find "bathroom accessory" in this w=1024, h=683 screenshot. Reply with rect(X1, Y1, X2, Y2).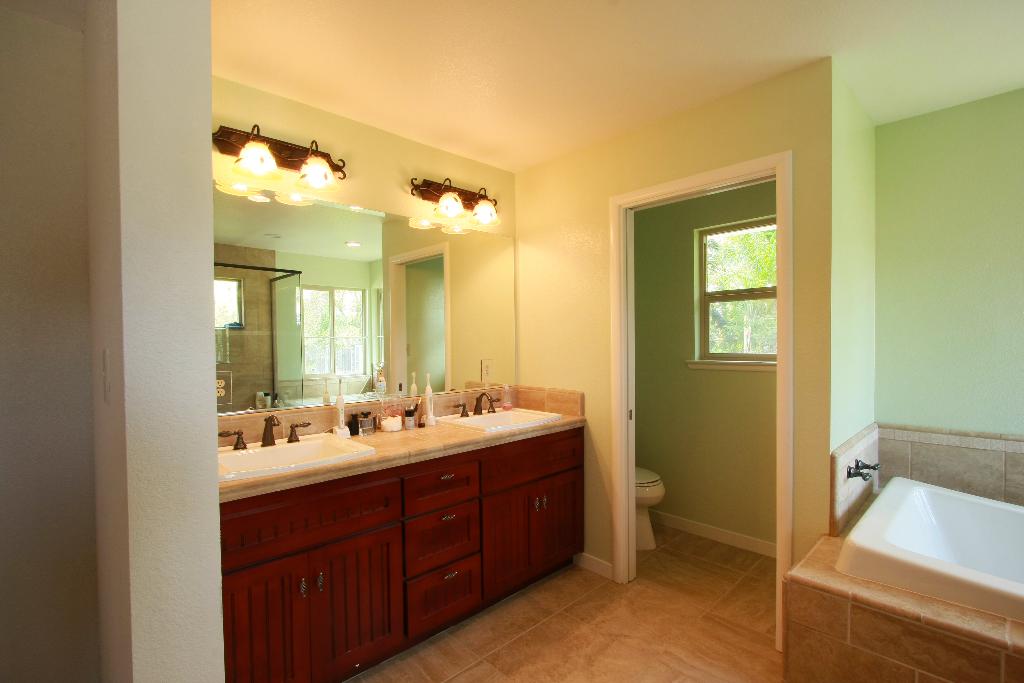
rect(851, 456, 883, 470).
